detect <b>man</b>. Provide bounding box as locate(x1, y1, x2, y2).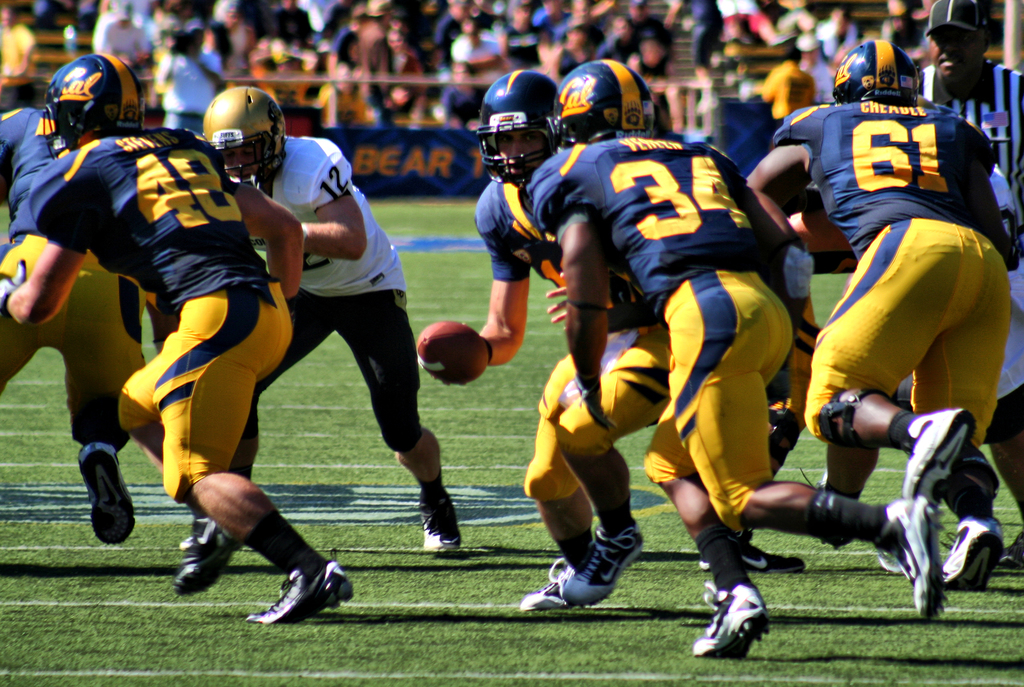
locate(0, 51, 353, 629).
